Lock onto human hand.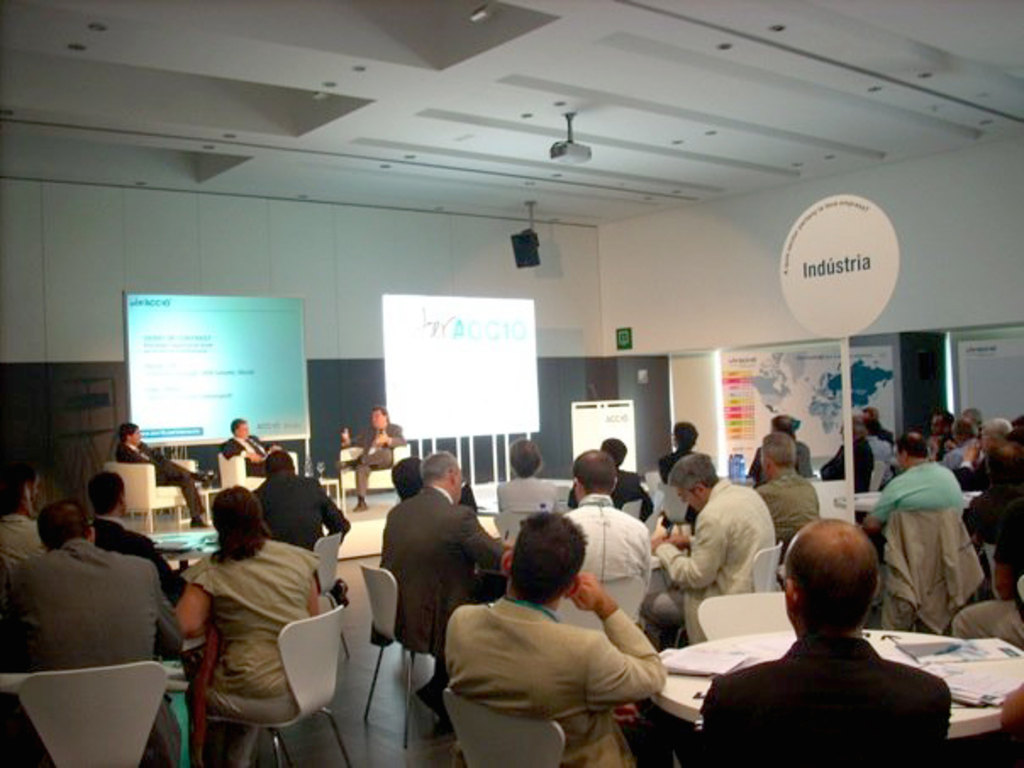
Locked: {"left": 651, "top": 522, "right": 665, "bottom": 548}.
